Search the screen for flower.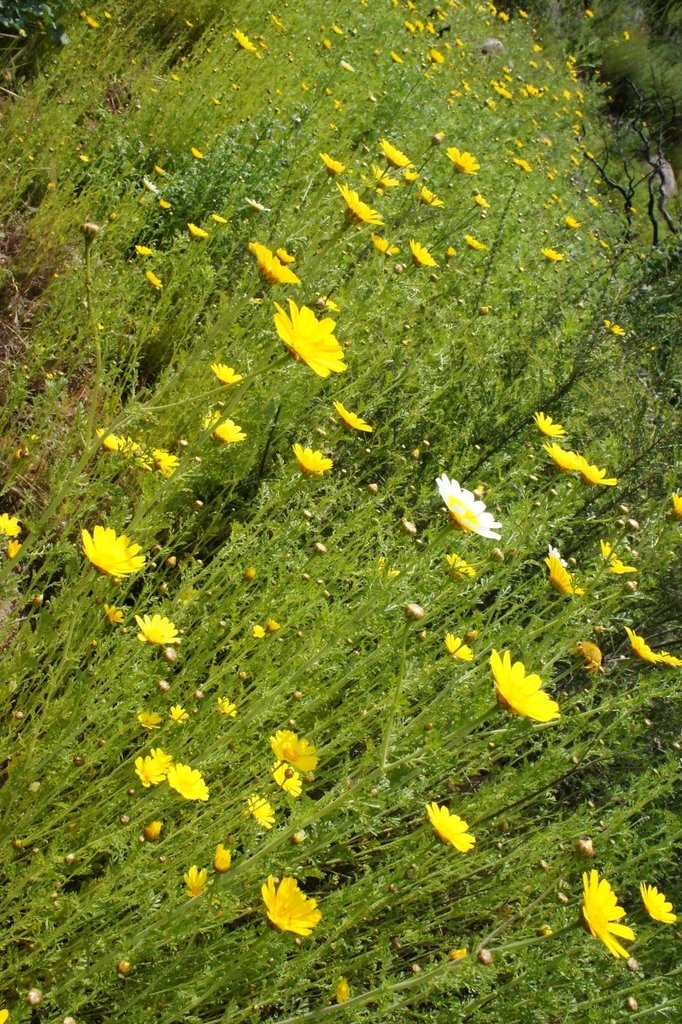
Found at bbox=(268, 760, 302, 799).
